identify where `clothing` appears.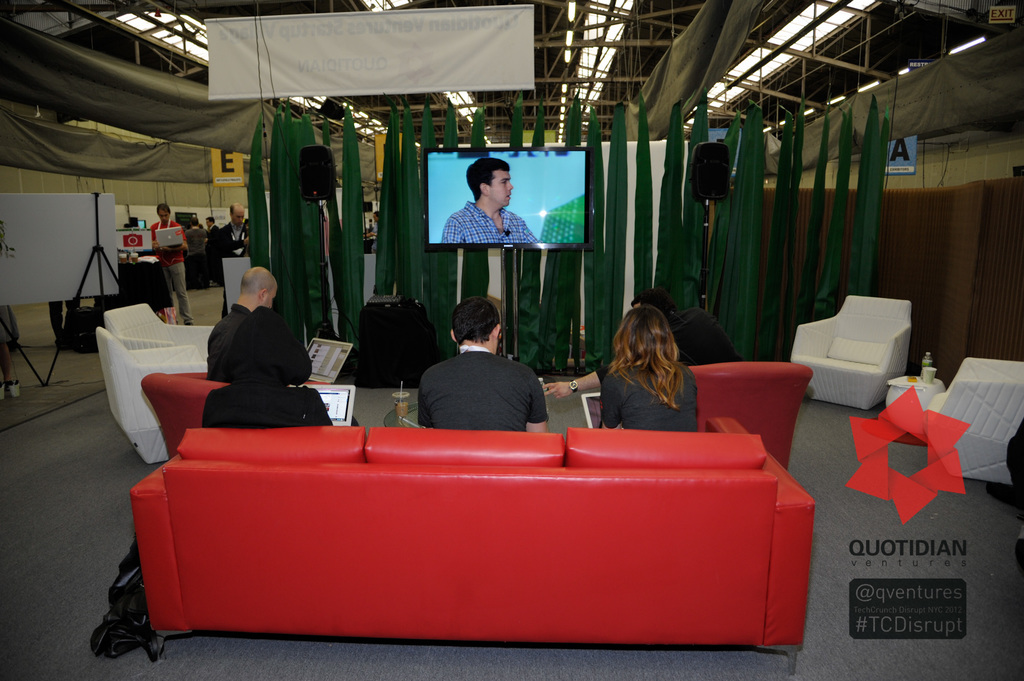
Appears at <box>204,385,326,433</box>.
